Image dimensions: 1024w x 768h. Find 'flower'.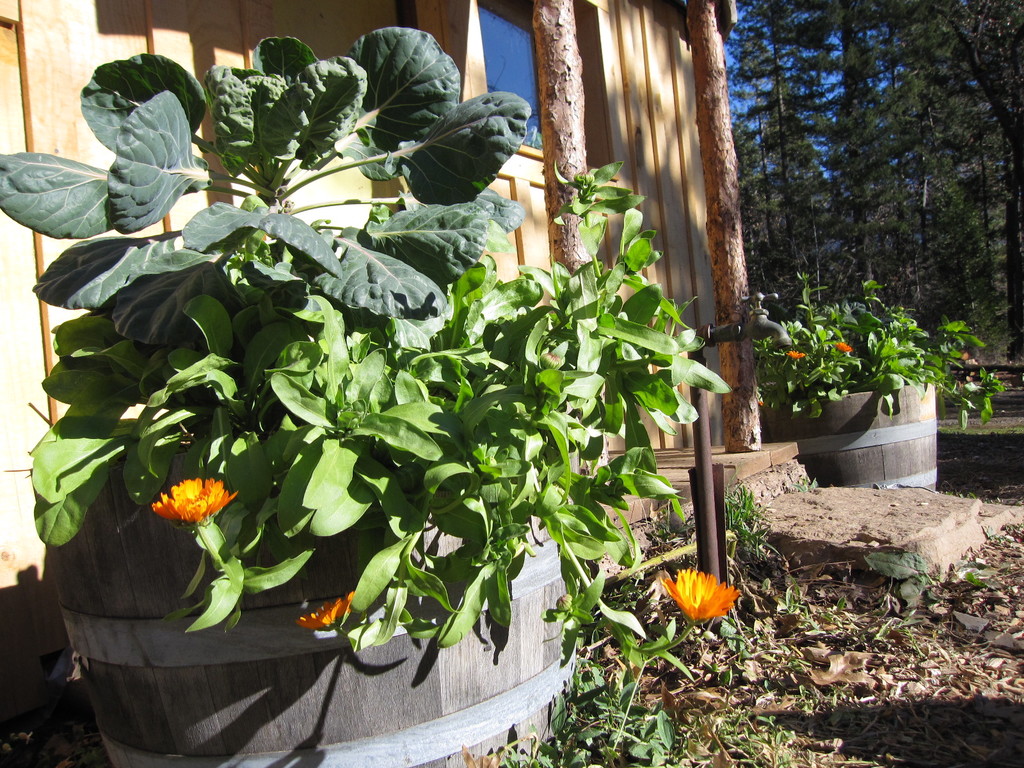
785,349,808,360.
